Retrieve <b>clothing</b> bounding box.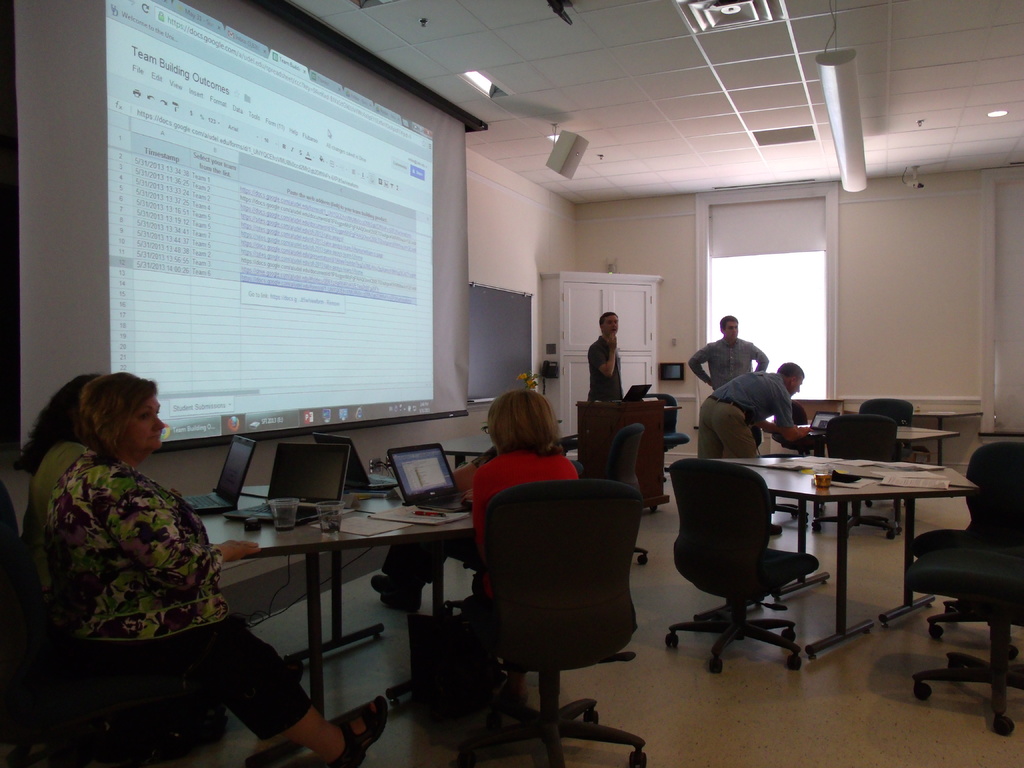
Bounding box: [380,440,499,588].
